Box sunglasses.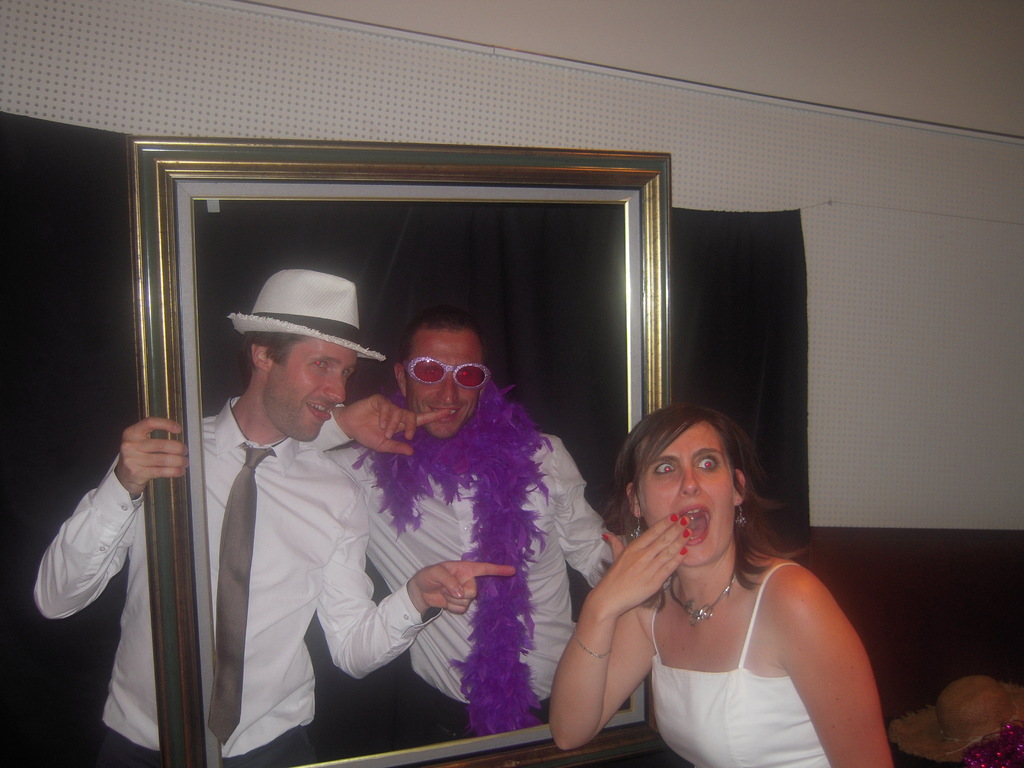
<bbox>400, 356, 493, 395</bbox>.
